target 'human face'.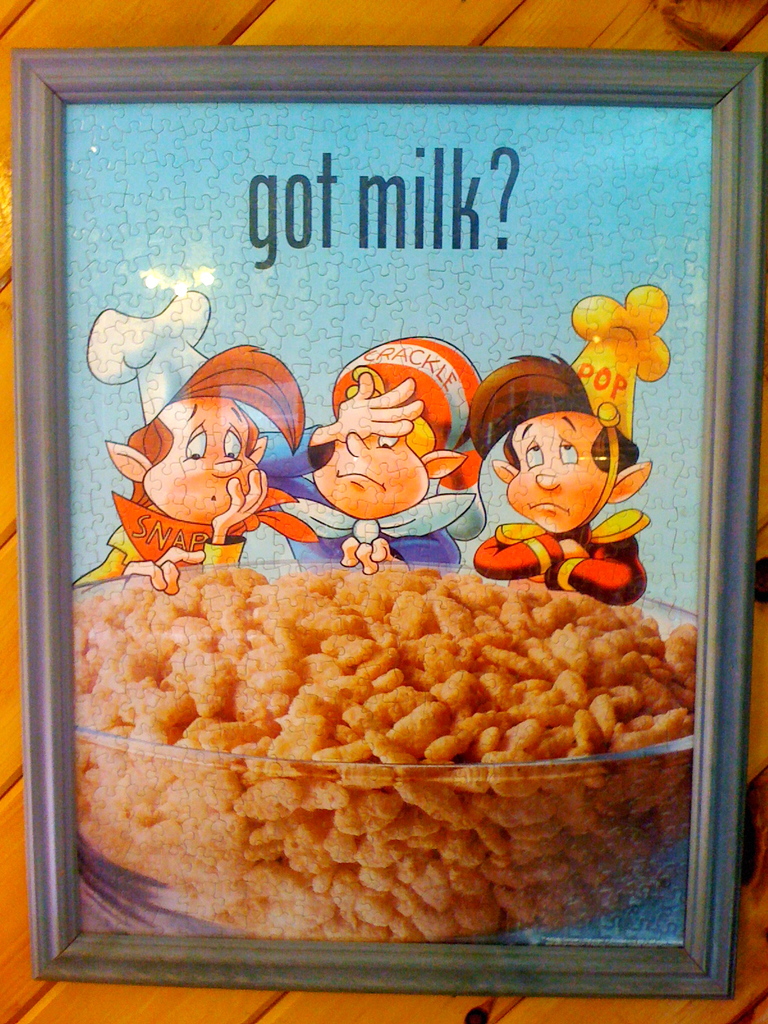
Target region: crop(137, 399, 262, 525).
